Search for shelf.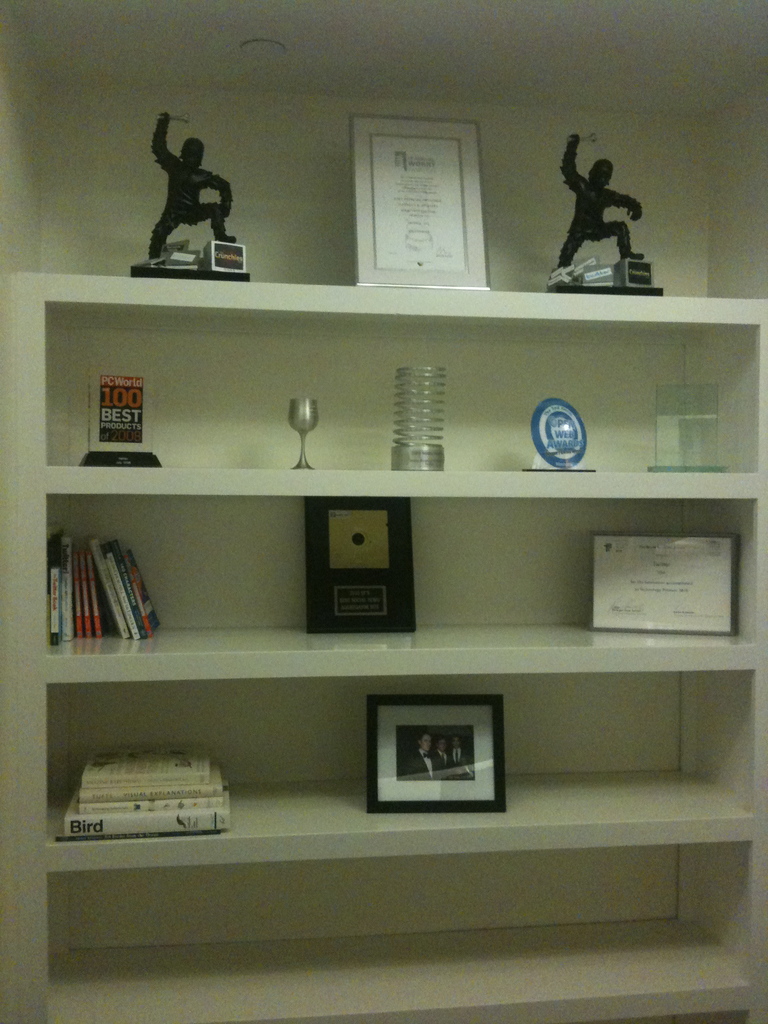
Found at l=0, t=268, r=767, b=1023.
